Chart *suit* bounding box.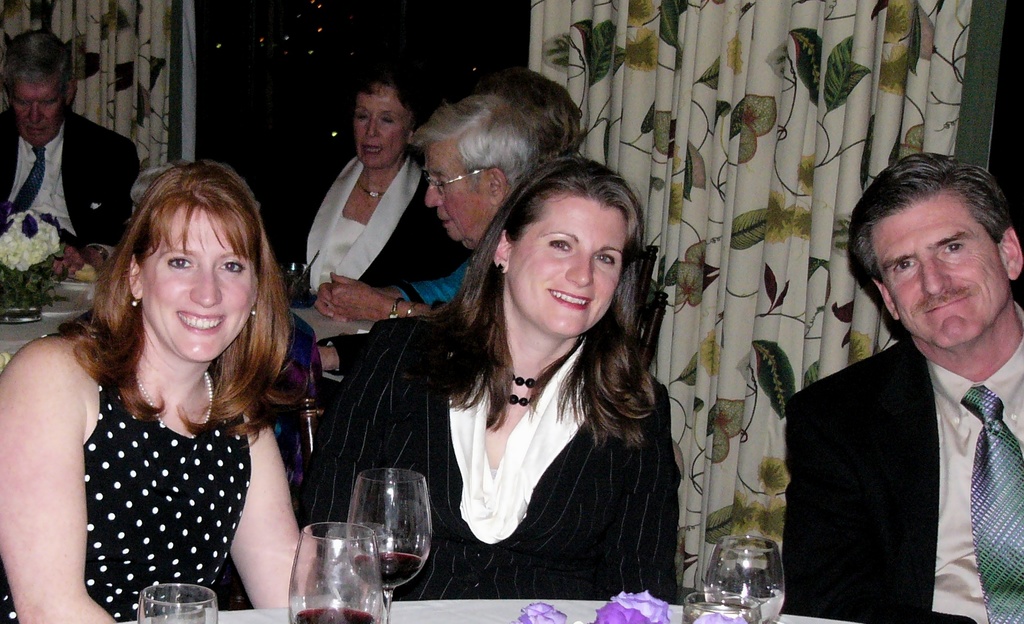
Charted: (left=0, top=74, right=128, bottom=248).
